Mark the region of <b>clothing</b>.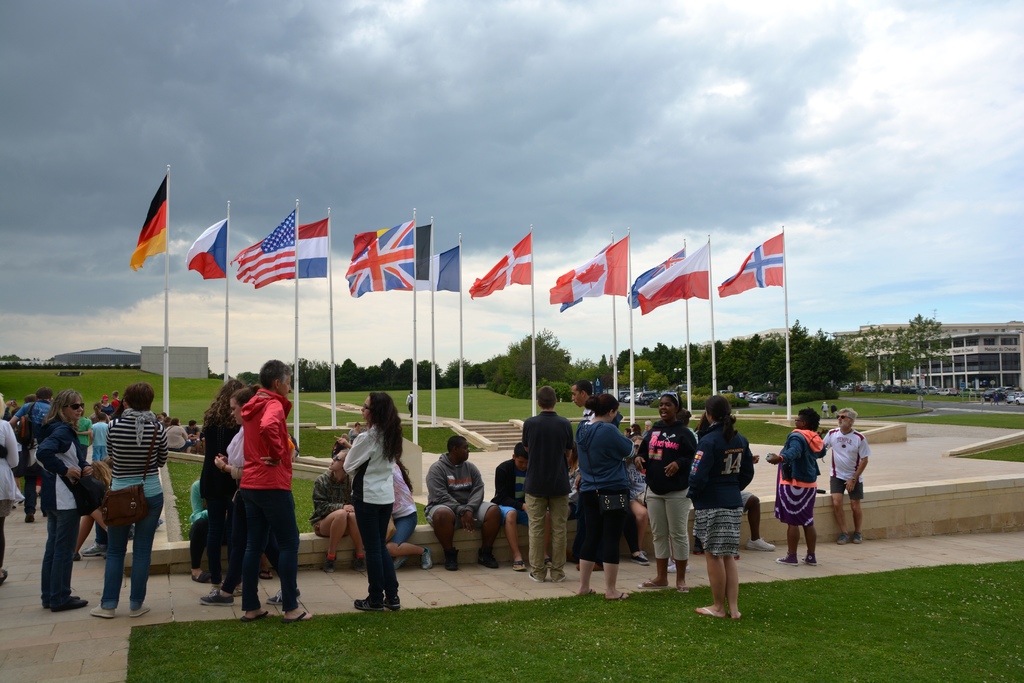
Region: <box>404,393,412,419</box>.
